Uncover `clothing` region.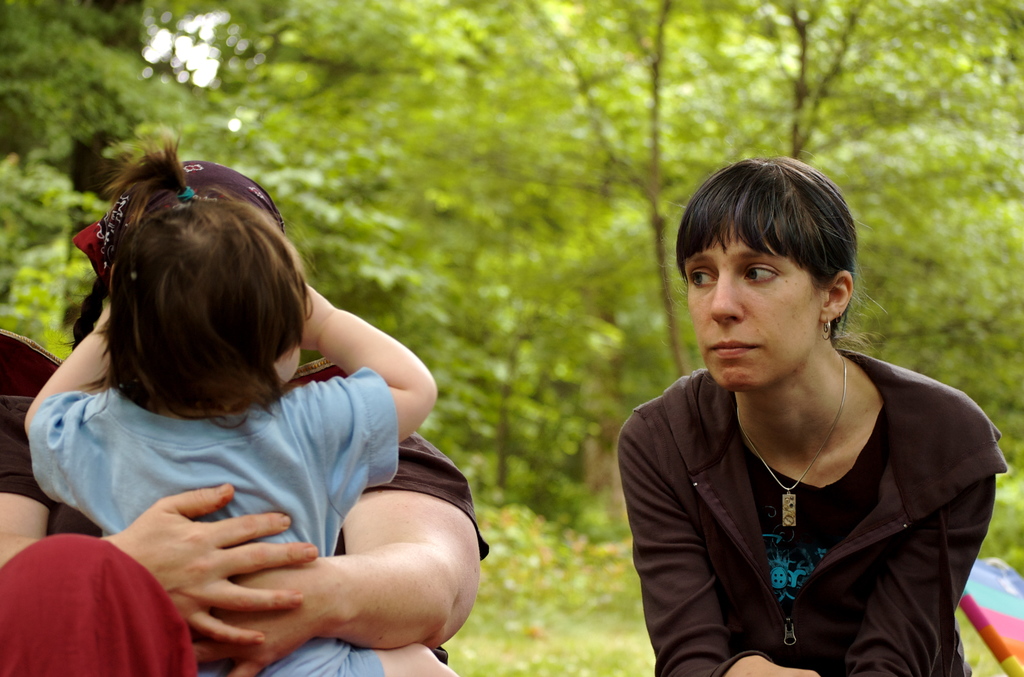
Uncovered: (left=621, top=316, right=994, bottom=663).
